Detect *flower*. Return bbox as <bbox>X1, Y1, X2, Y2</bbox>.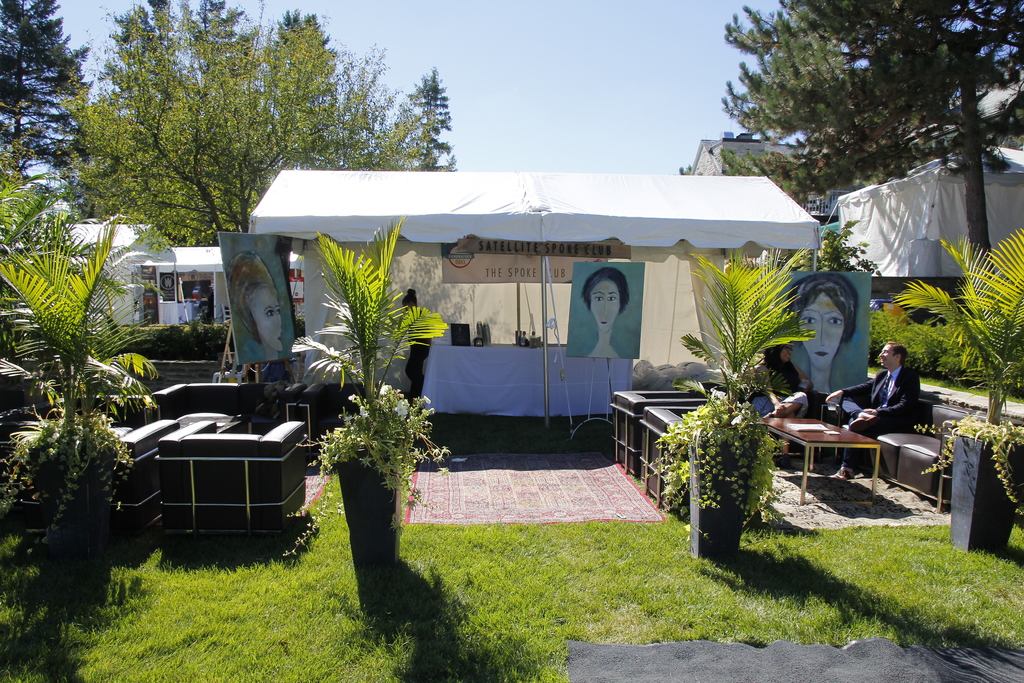
<bbox>396, 400, 408, 418</bbox>.
